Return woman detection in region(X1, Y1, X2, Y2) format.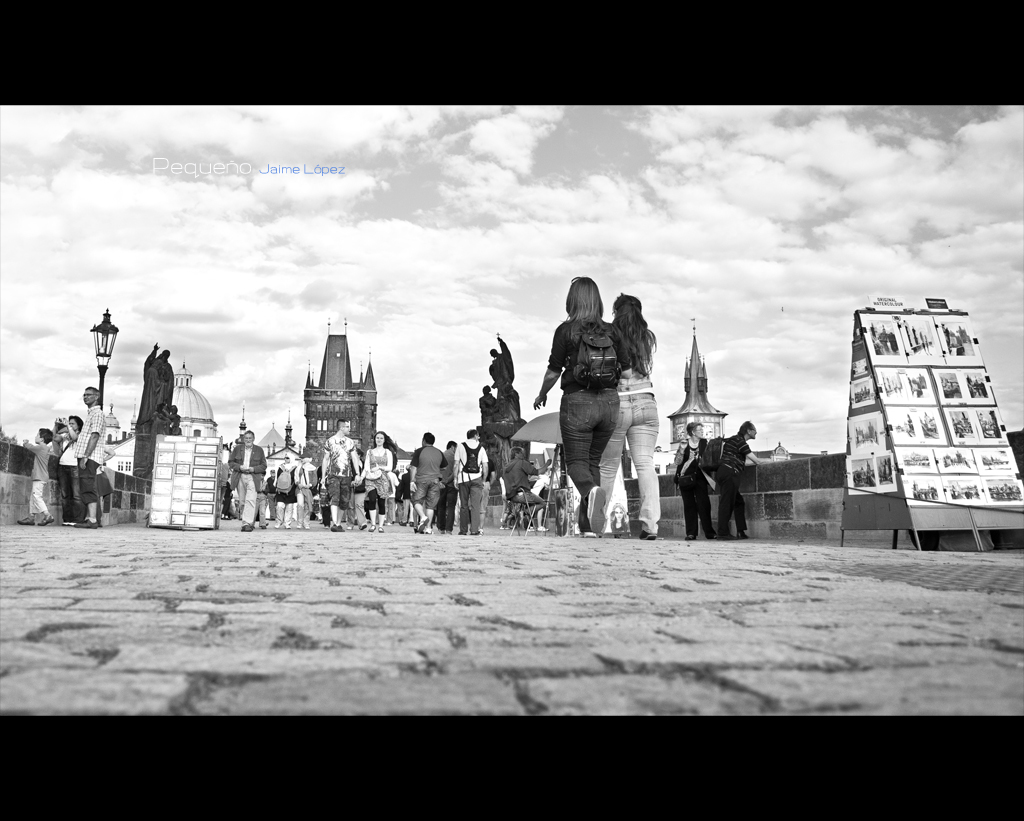
region(314, 455, 331, 529).
